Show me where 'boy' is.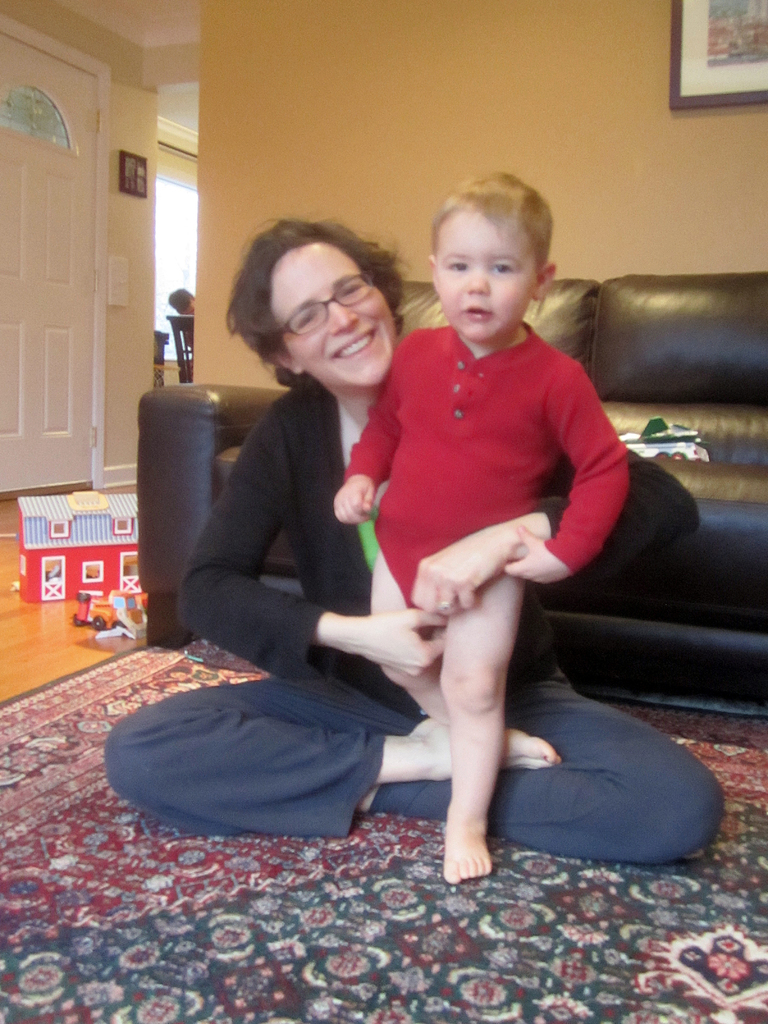
'boy' is at [331, 165, 636, 884].
